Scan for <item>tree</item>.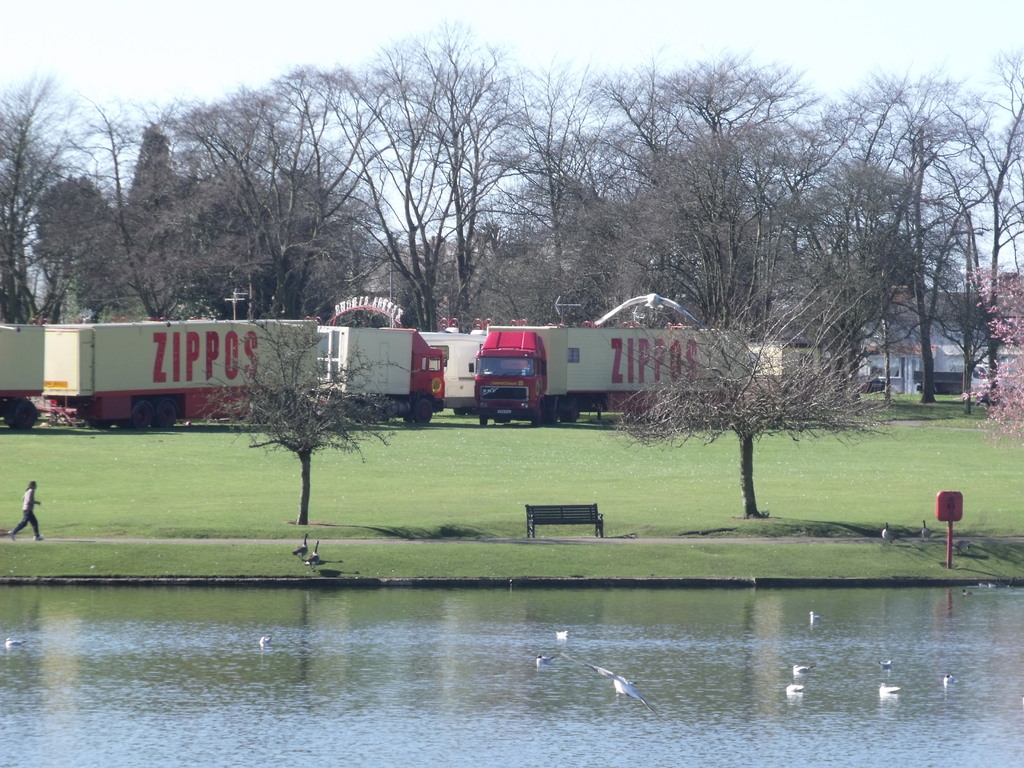
Scan result: rect(612, 274, 891, 520).
